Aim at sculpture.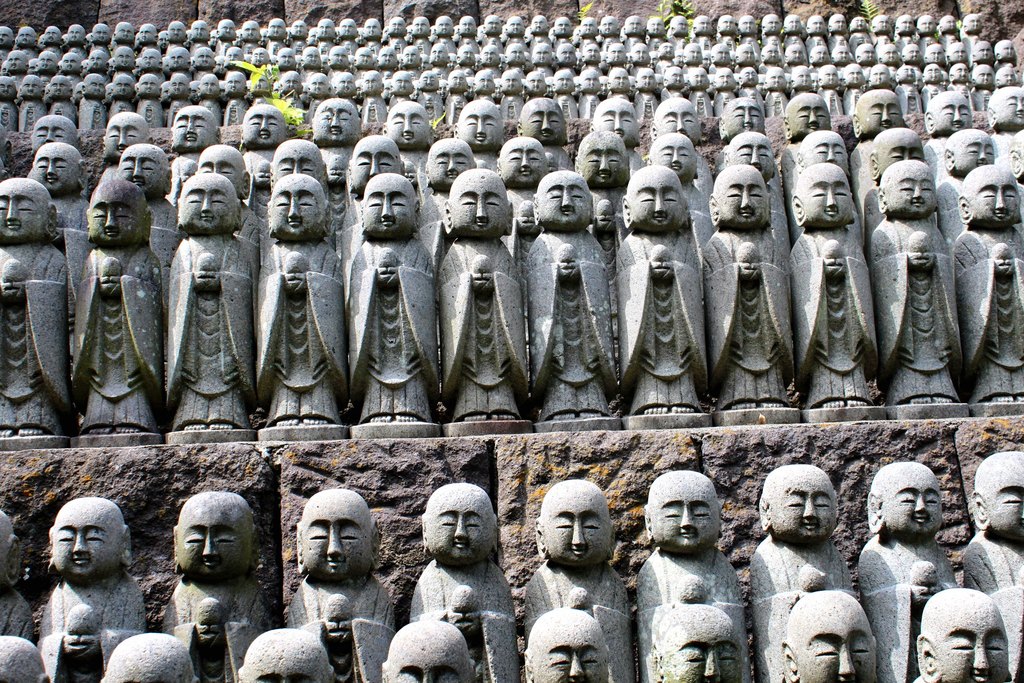
Aimed at (878,128,985,433).
